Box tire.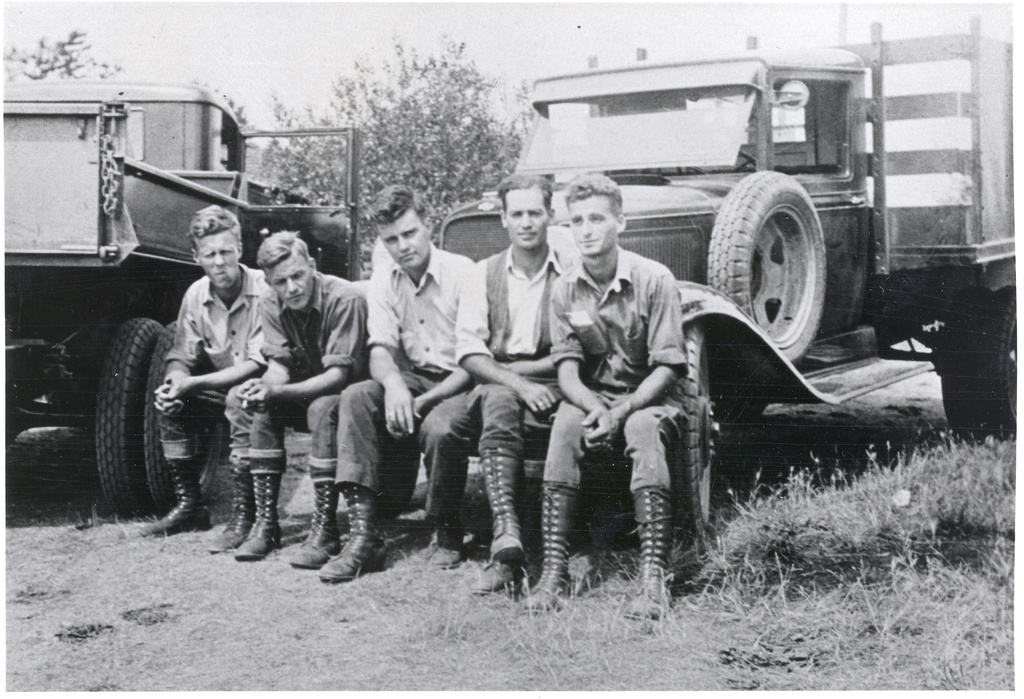
[666, 318, 722, 550].
